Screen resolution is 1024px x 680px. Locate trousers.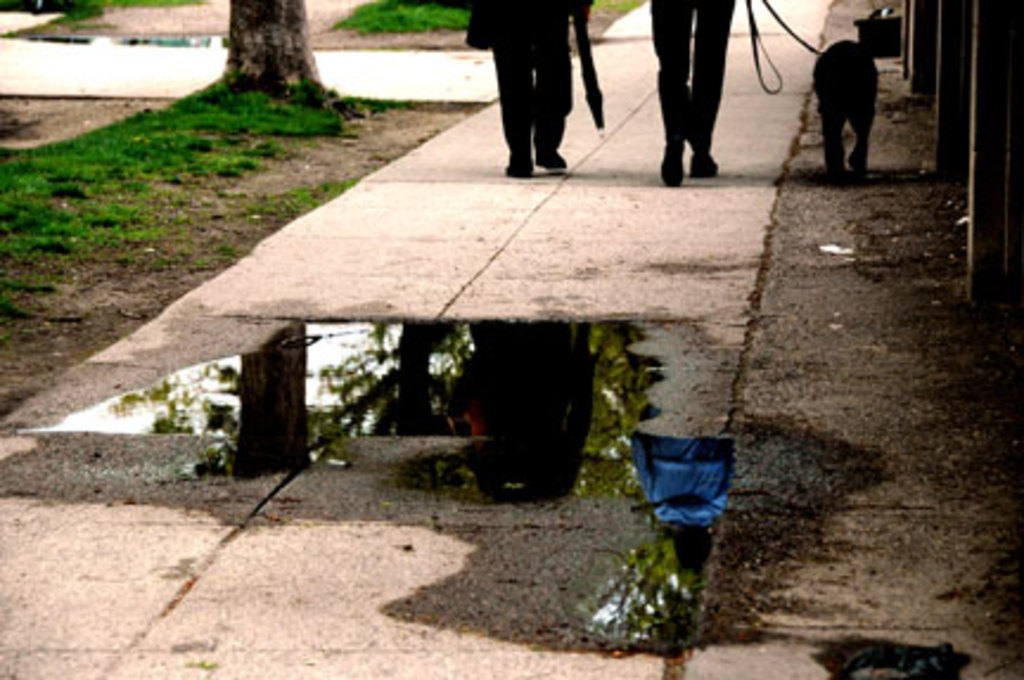
(left=491, top=26, right=581, bottom=149).
